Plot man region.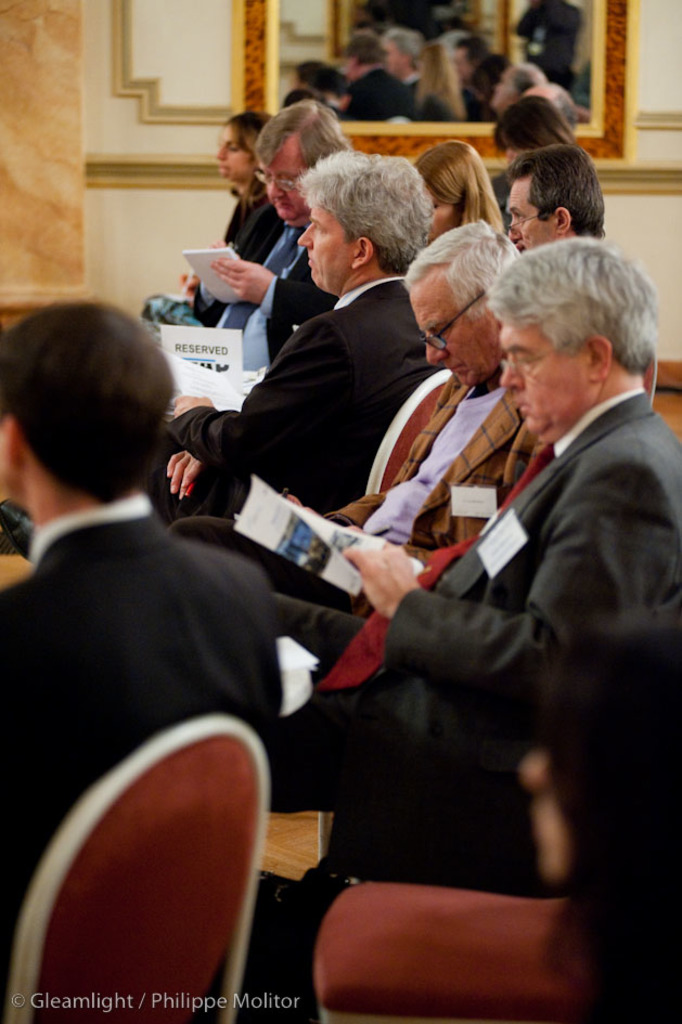
Plotted at 152 212 576 627.
